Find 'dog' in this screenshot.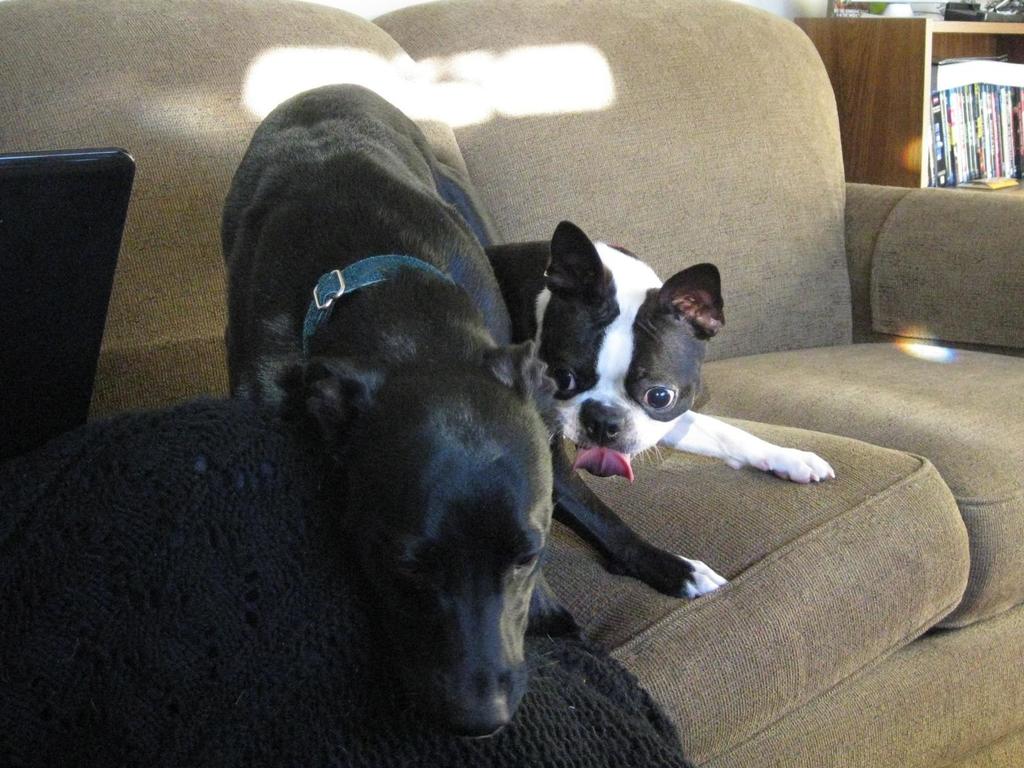
The bounding box for 'dog' is box(216, 83, 728, 744).
